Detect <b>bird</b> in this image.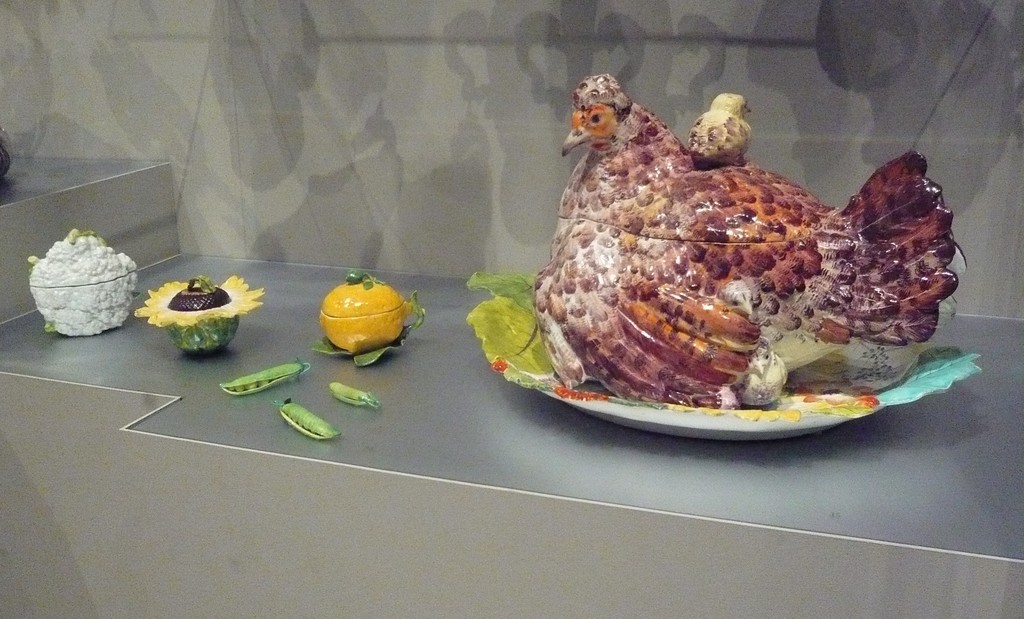
Detection: [left=732, top=342, right=786, bottom=402].
